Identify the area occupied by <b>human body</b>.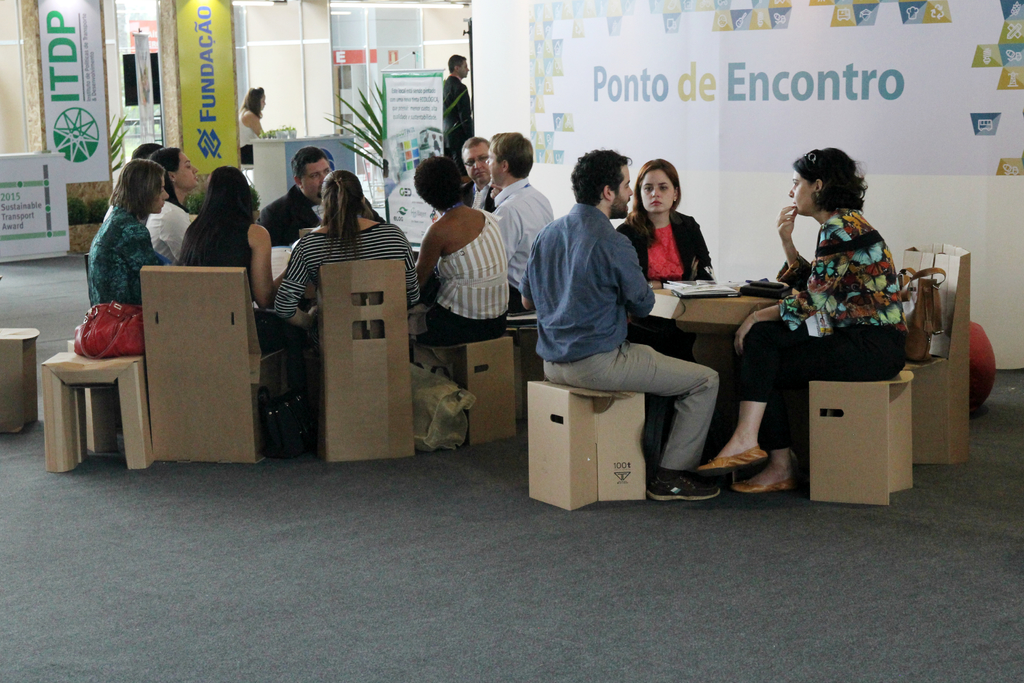
Area: (177, 161, 279, 355).
